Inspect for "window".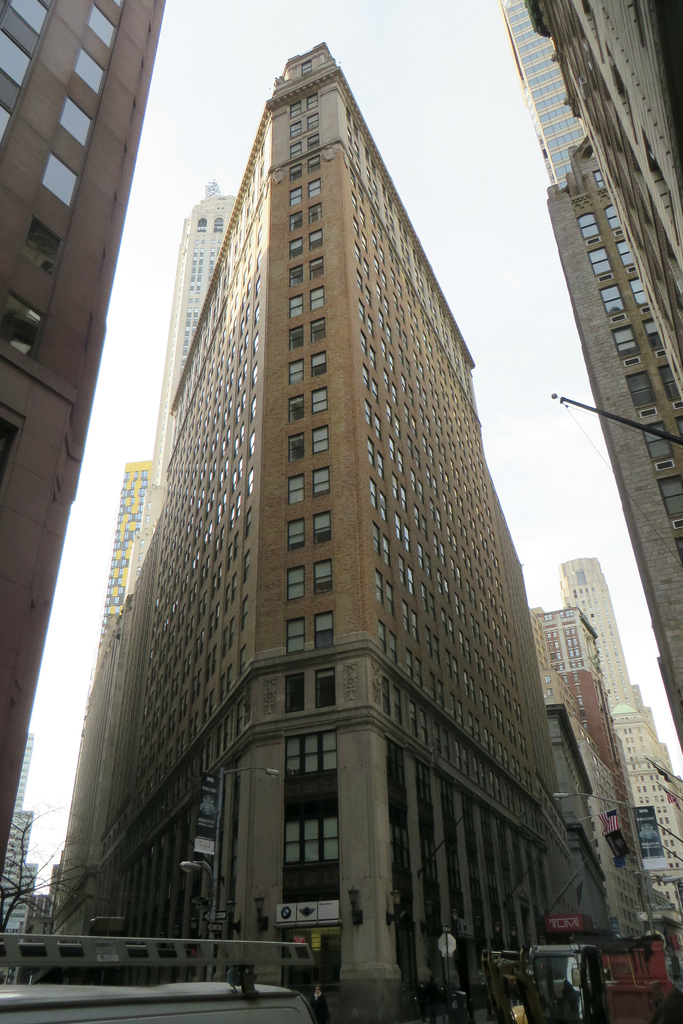
Inspection: 500:0:682:584.
